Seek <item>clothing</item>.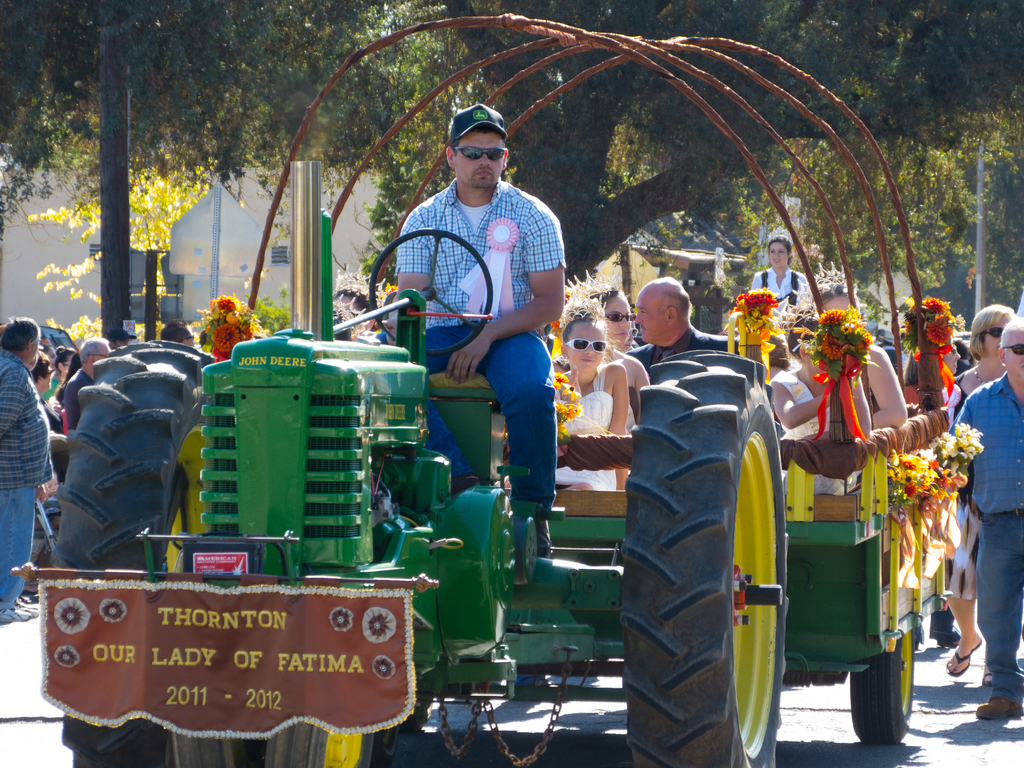
box(599, 351, 632, 428).
